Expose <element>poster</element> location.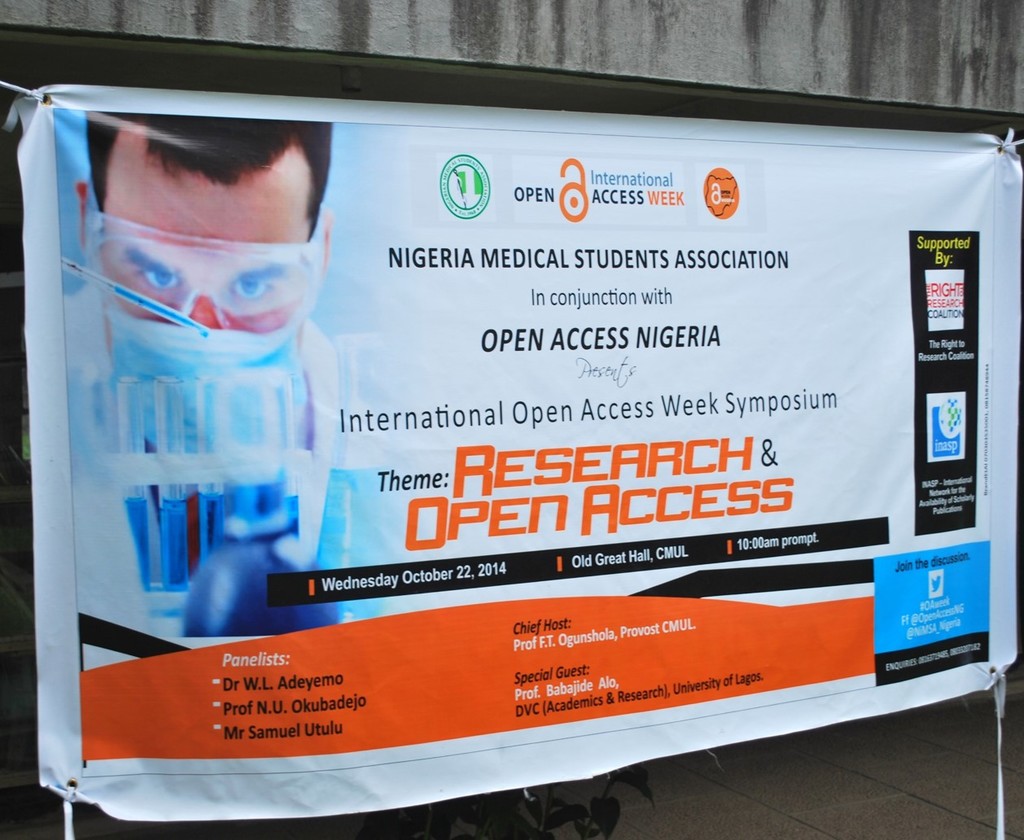
Exposed at x1=3, y1=85, x2=1023, y2=839.
